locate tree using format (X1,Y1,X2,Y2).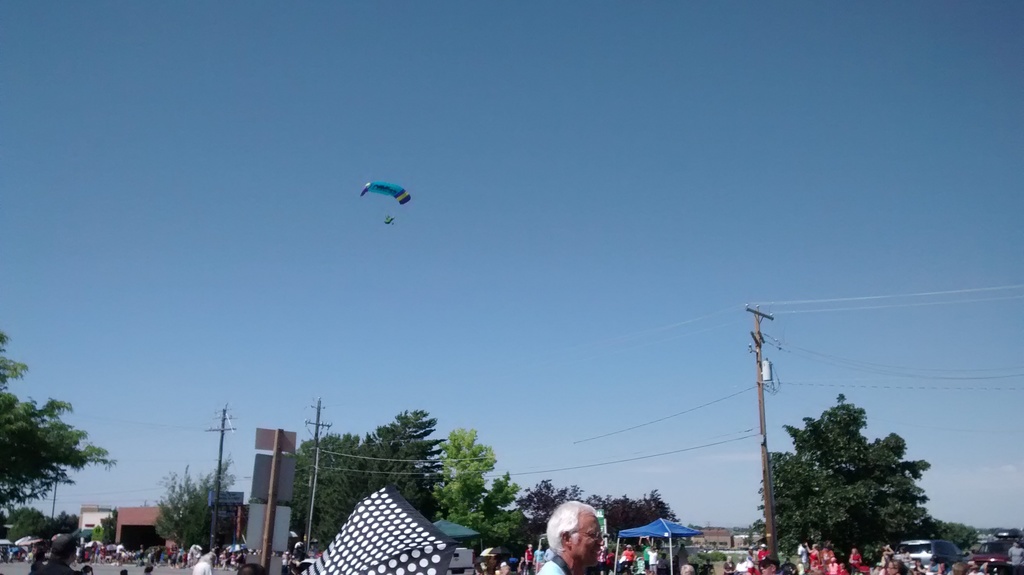
(750,391,948,560).
